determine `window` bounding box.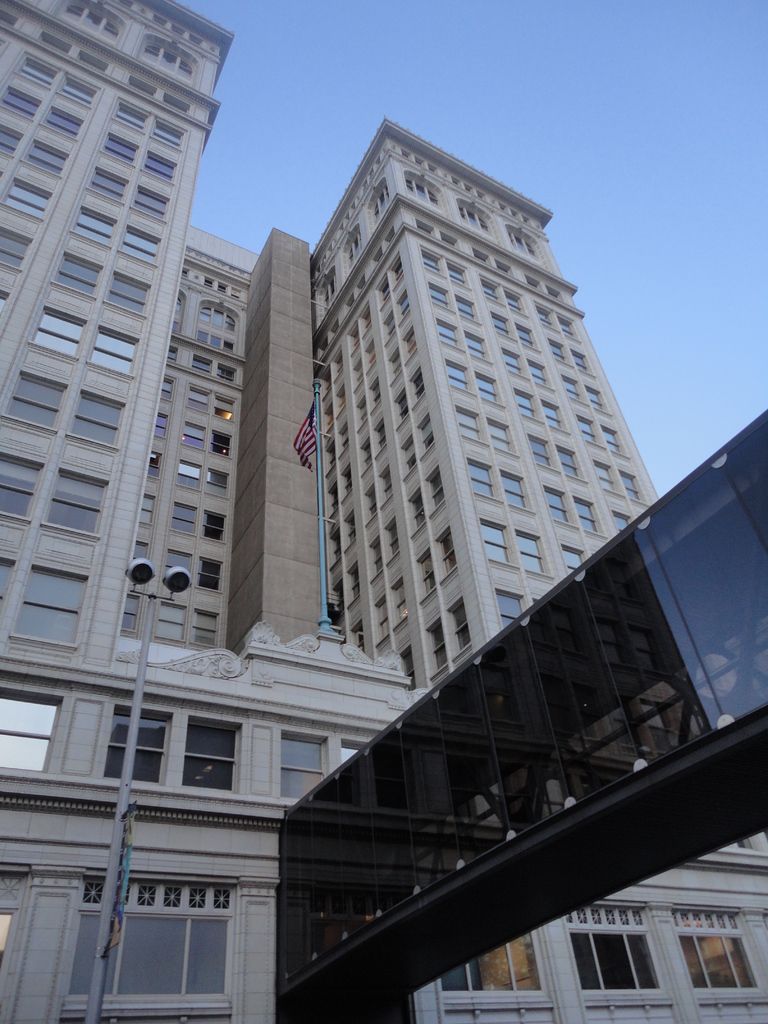
Determined: locate(337, 424, 353, 457).
